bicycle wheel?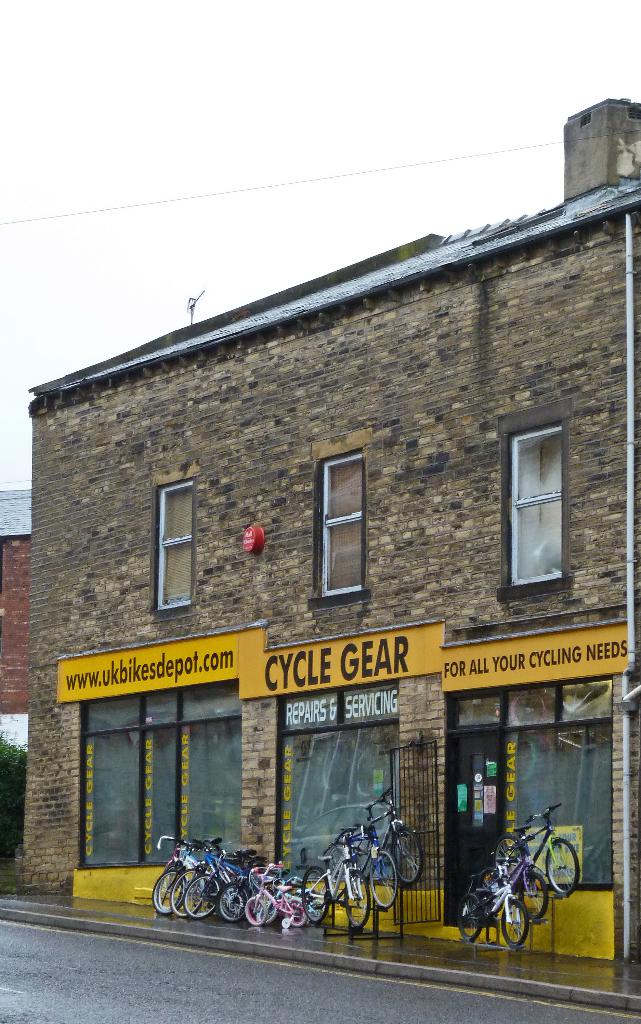
[546,838,584,895]
